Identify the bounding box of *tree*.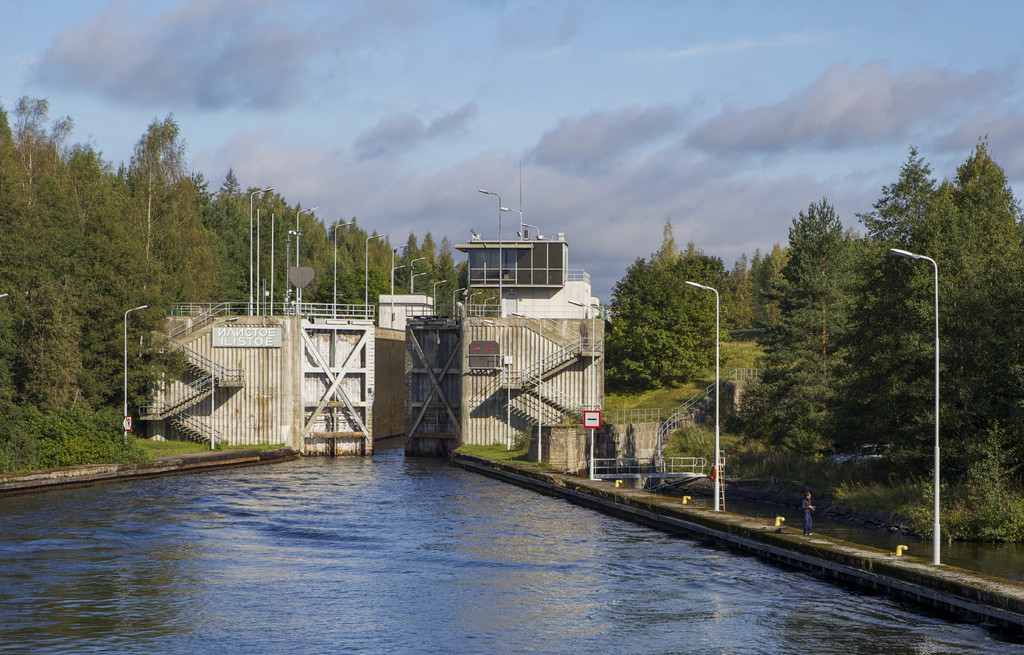
locate(760, 196, 872, 485).
